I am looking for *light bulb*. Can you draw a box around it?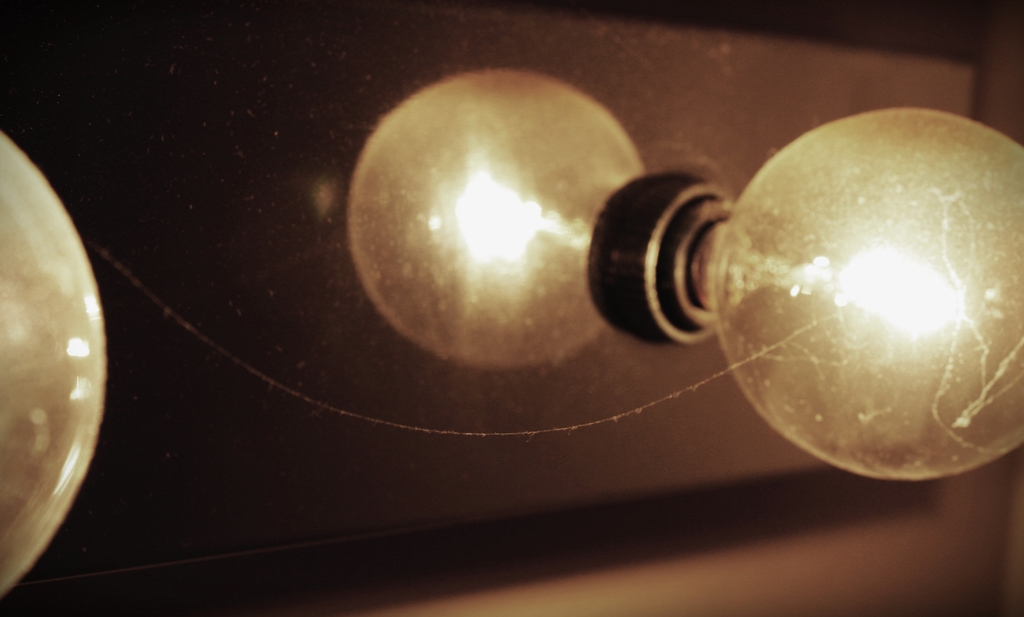
Sure, the bounding box is 343 58 654 355.
